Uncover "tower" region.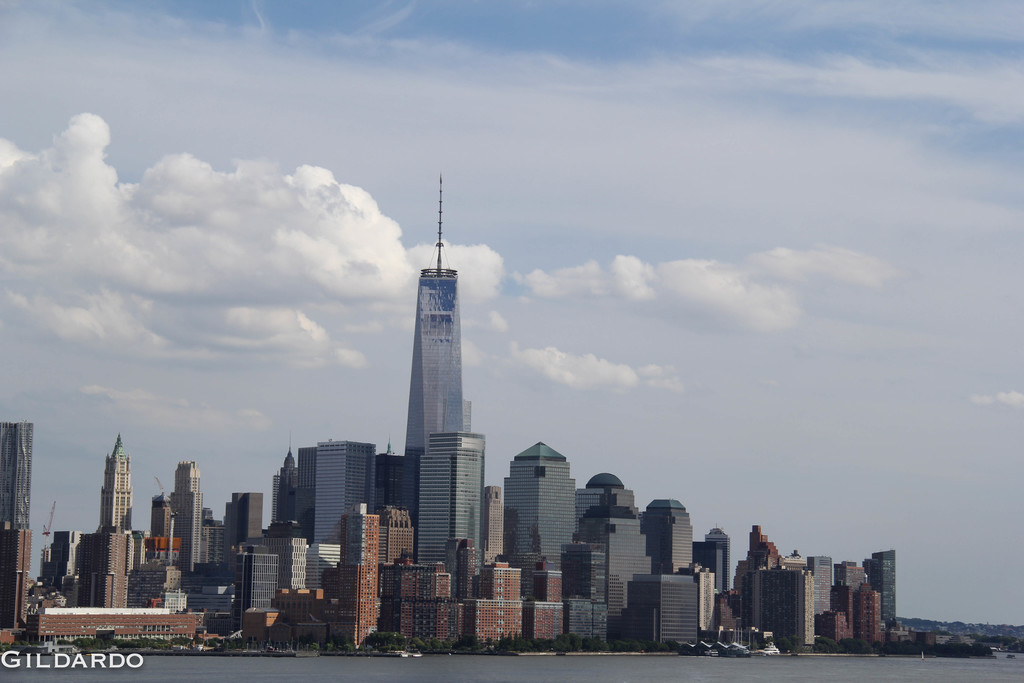
Uncovered: [705, 528, 728, 591].
